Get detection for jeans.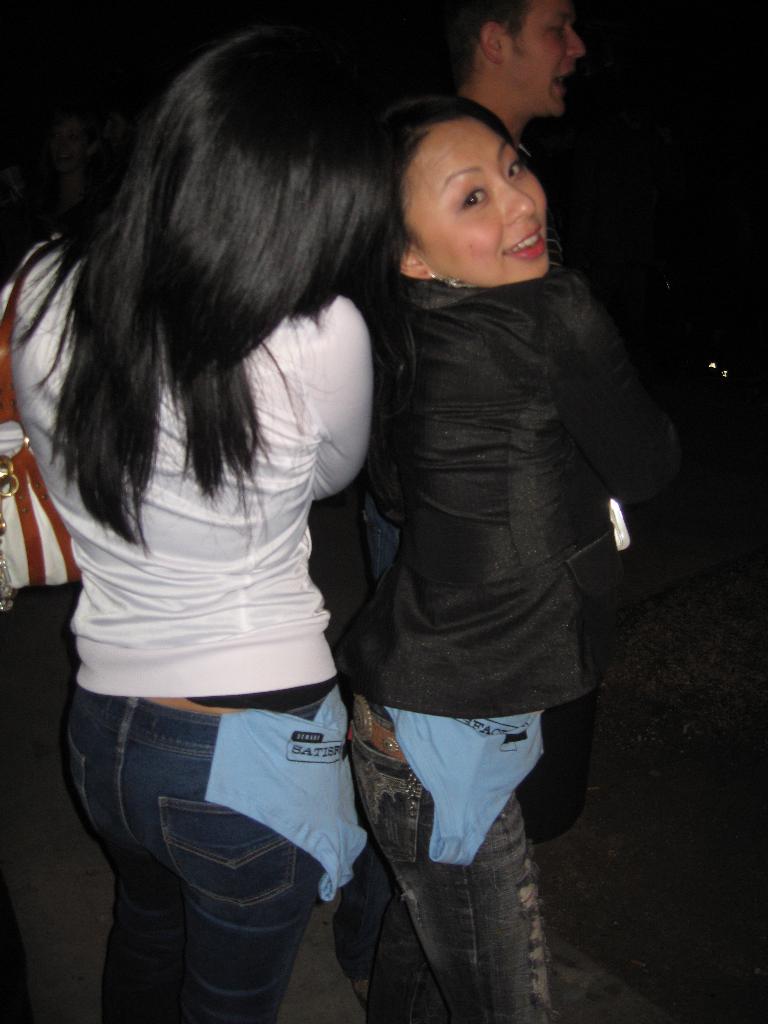
Detection: Rect(353, 713, 560, 1023).
